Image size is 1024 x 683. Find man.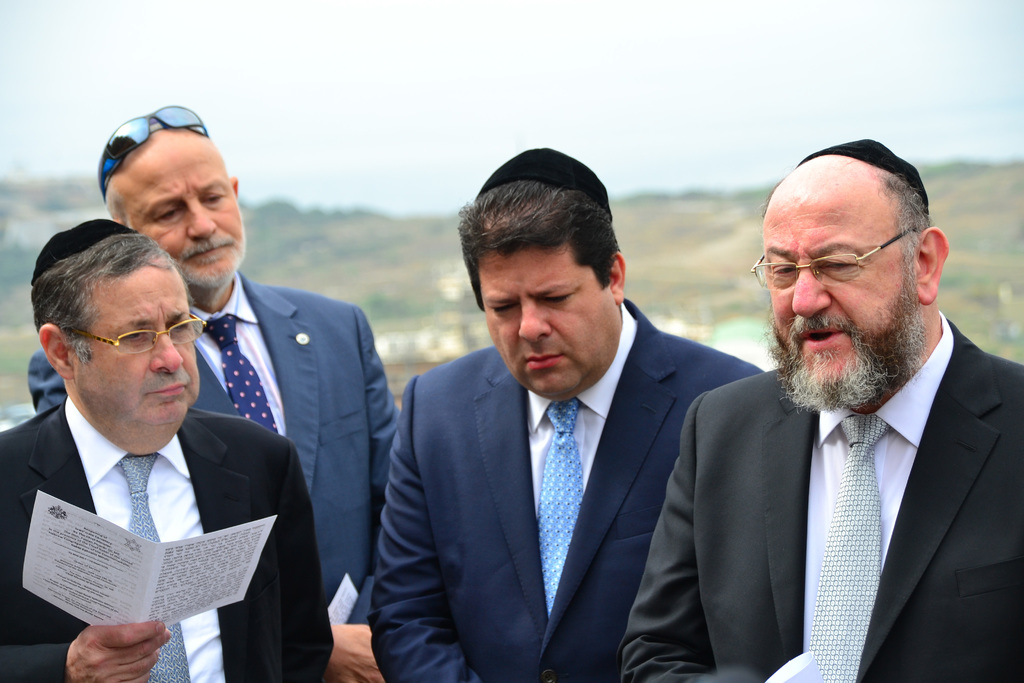
24 105 404 682.
